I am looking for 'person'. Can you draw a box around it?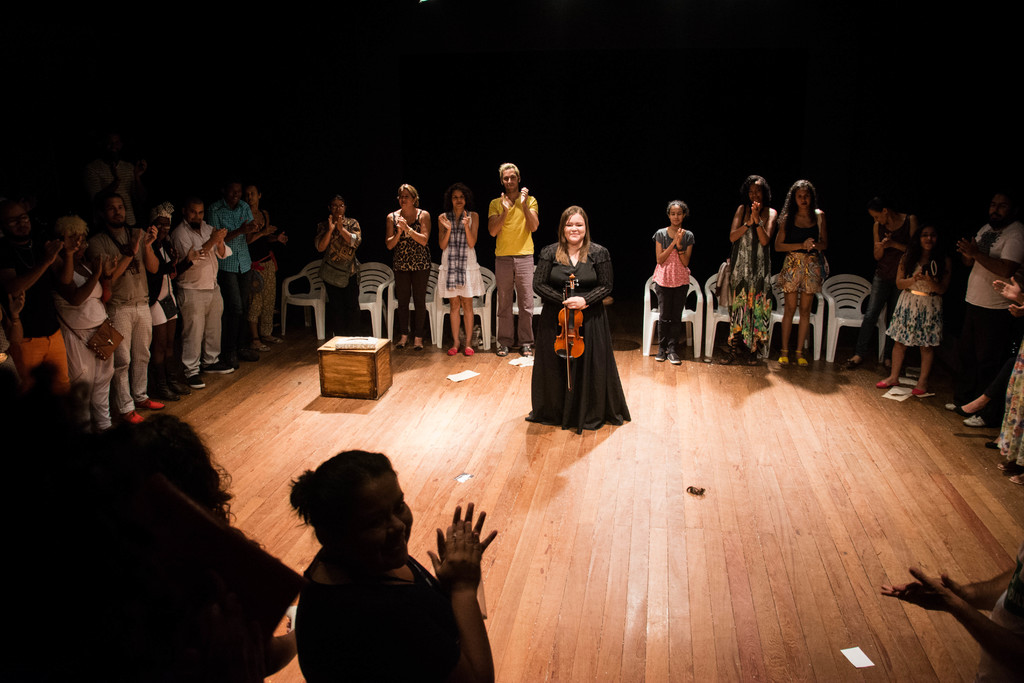
Sure, the bounding box is [730, 176, 780, 365].
